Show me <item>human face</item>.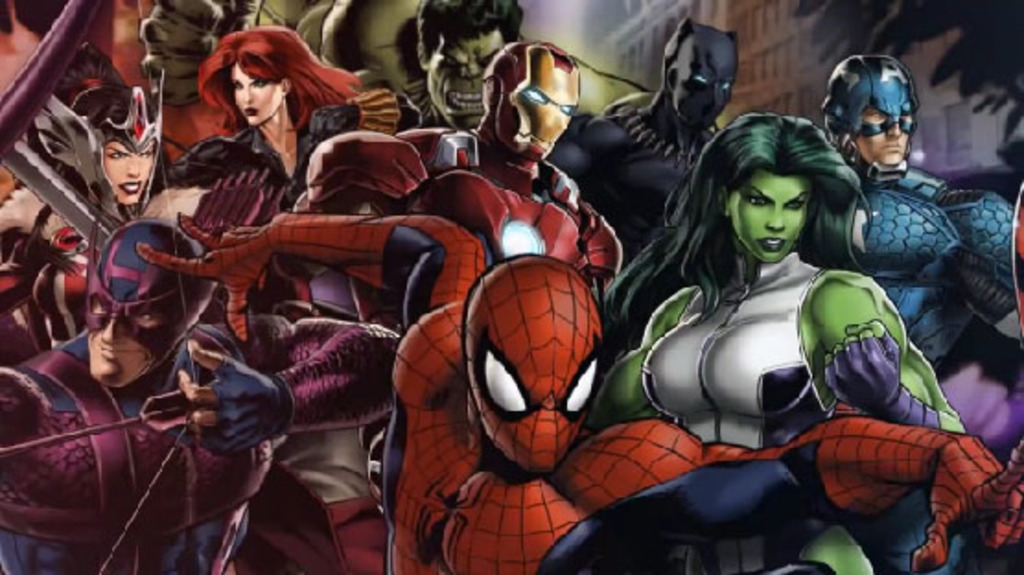
<item>human face</item> is here: crop(81, 284, 171, 380).
